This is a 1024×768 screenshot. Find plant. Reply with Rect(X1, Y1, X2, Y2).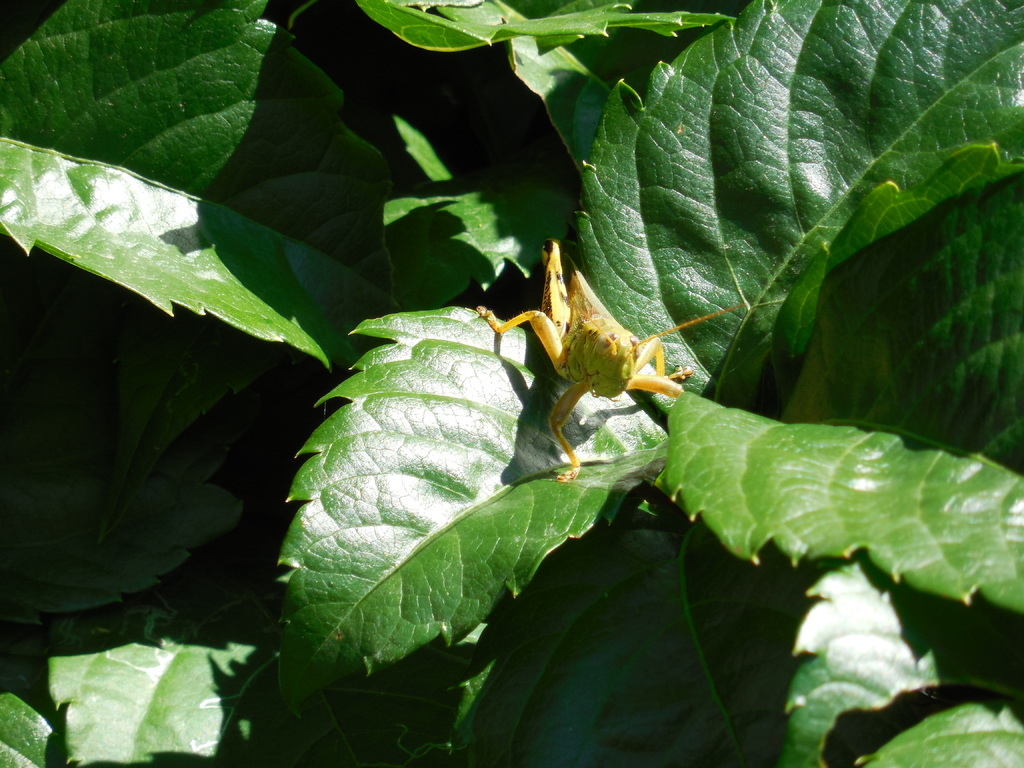
Rect(125, 6, 919, 763).
